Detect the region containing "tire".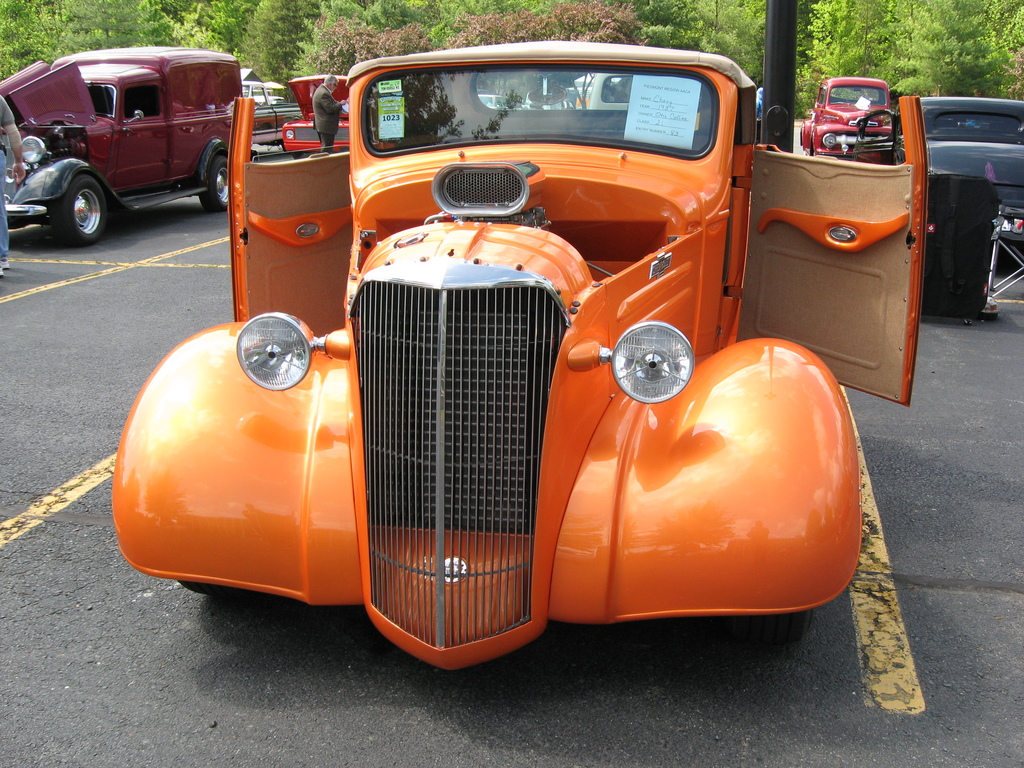
l=54, t=172, r=108, b=243.
